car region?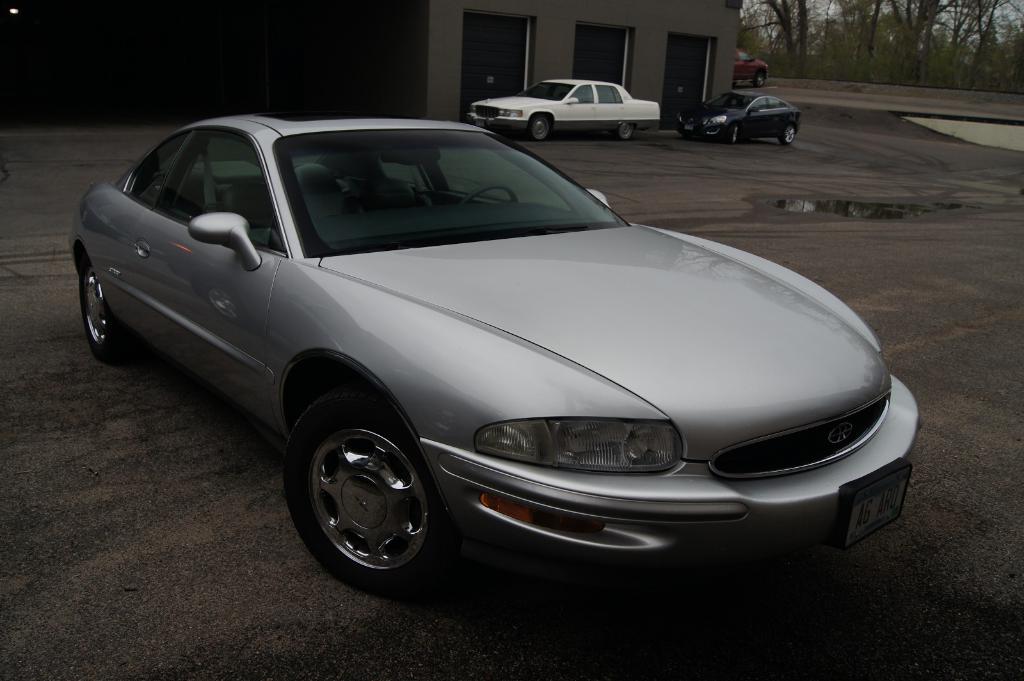
(x1=67, y1=108, x2=927, y2=584)
